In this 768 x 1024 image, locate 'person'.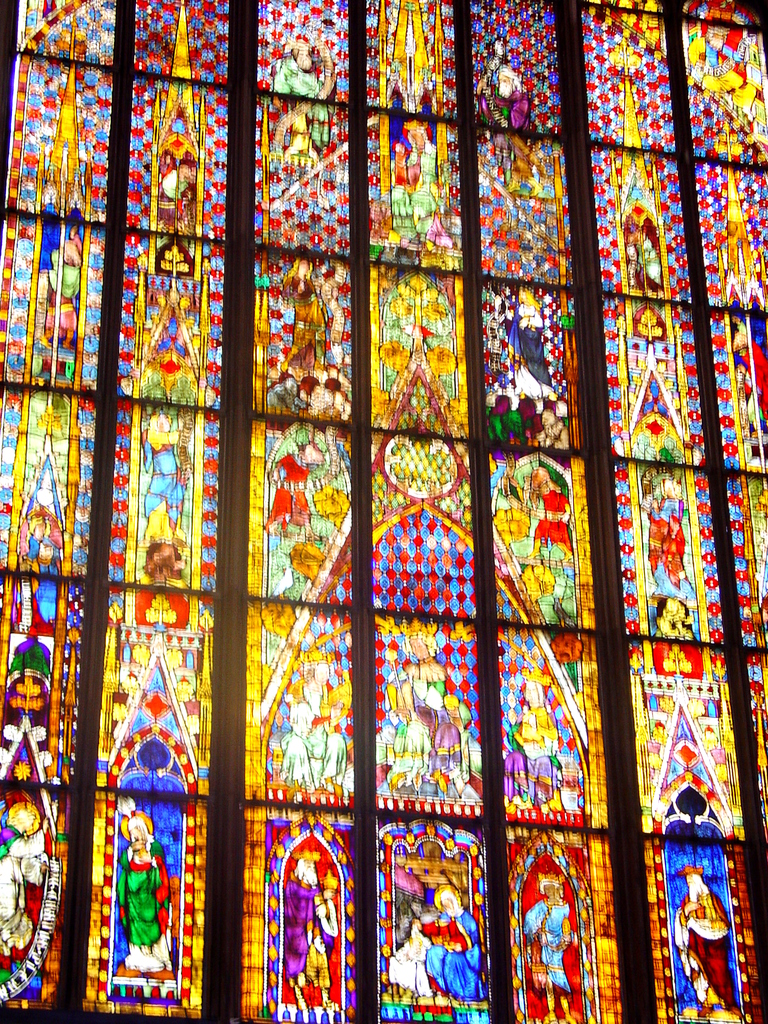
Bounding box: pyautogui.locateOnScreen(505, 290, 557, 414).
